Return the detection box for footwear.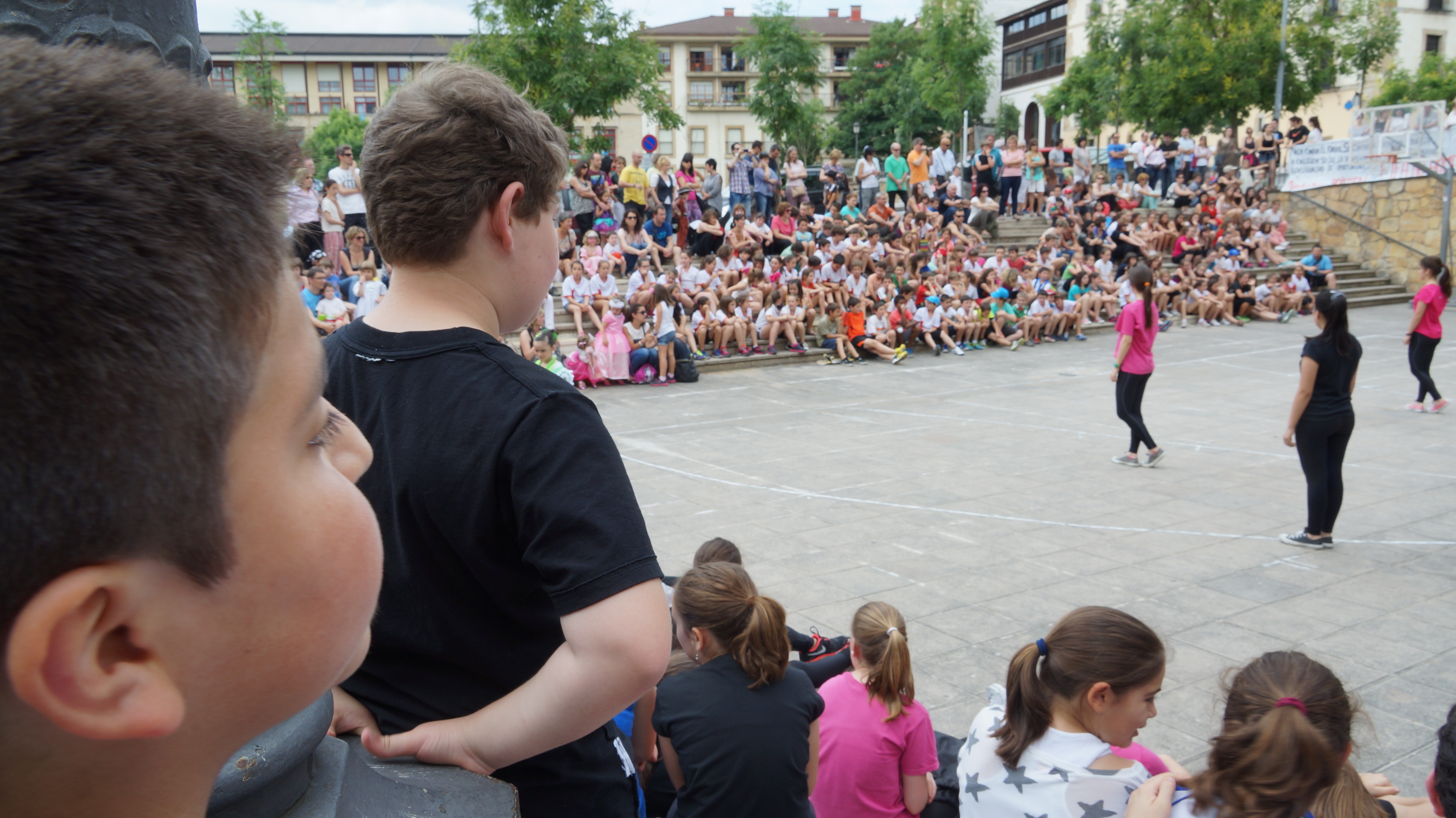
rect(361, 95, 365, 97).
